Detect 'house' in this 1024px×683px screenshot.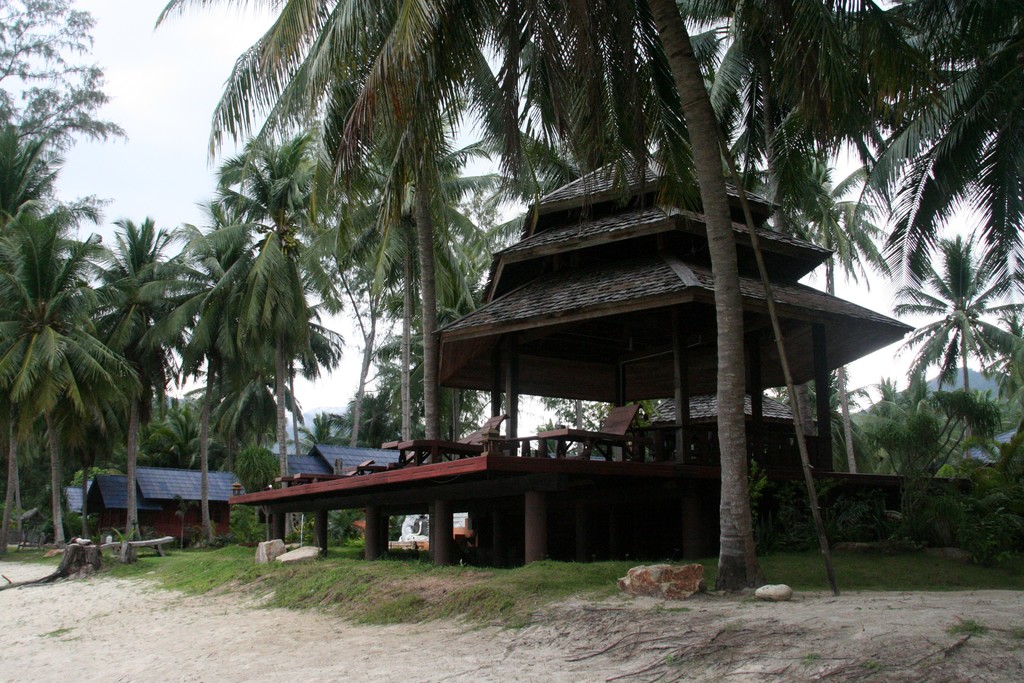
Detection: (75, 461, 244, 533).
